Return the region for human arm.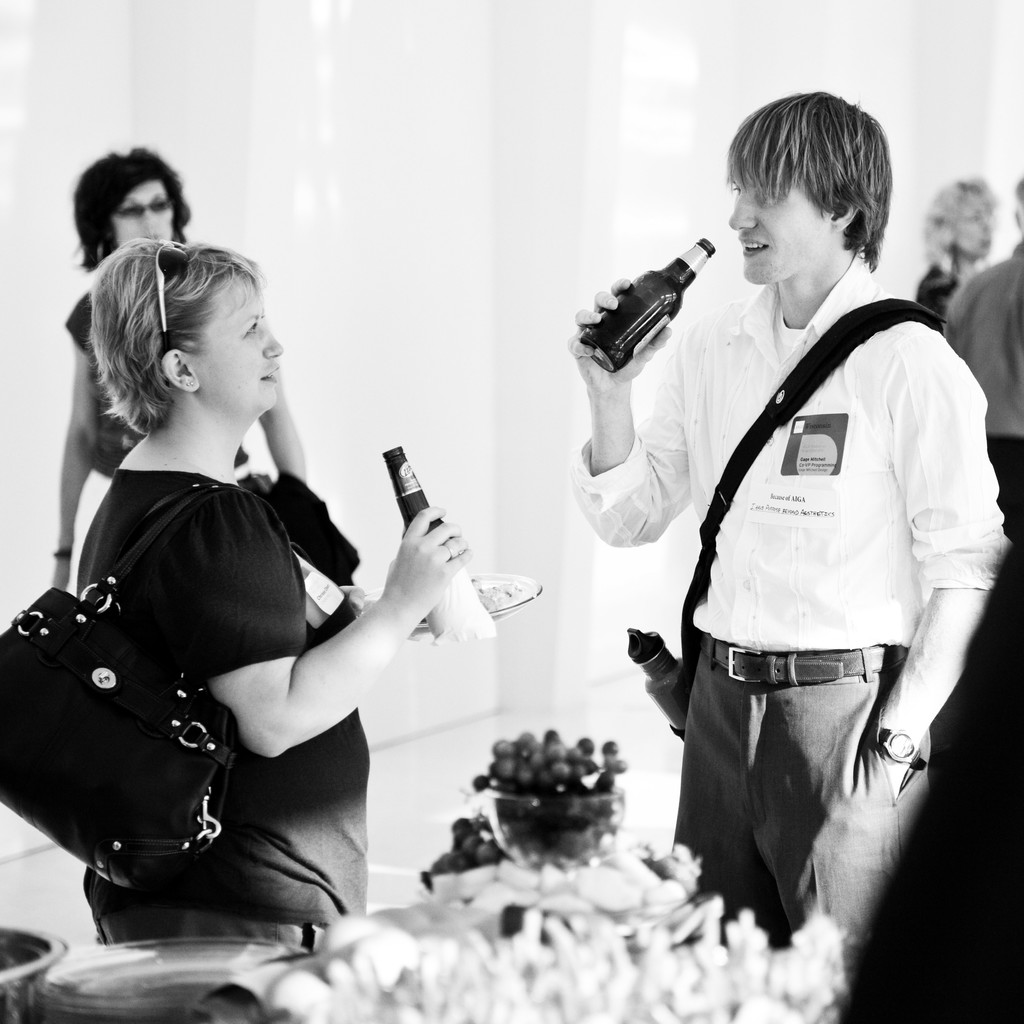
l=565, t=262, r=739, b=586.
